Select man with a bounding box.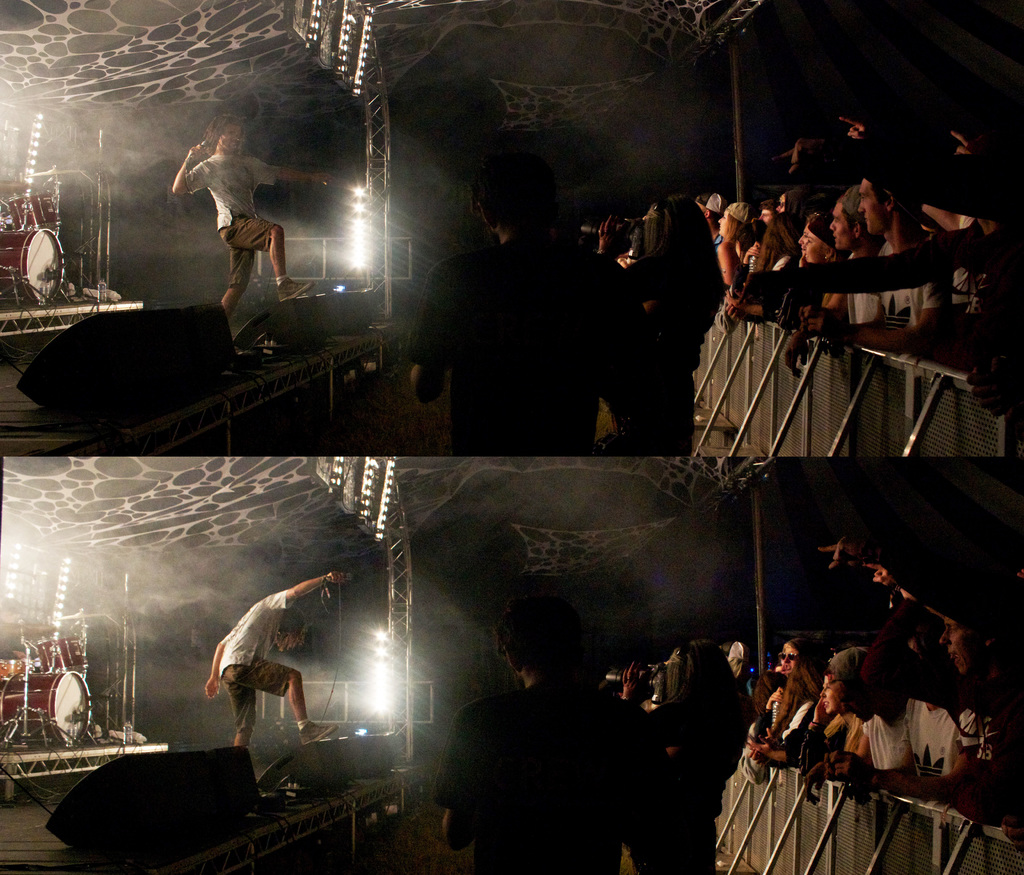
196 564 339 798.
